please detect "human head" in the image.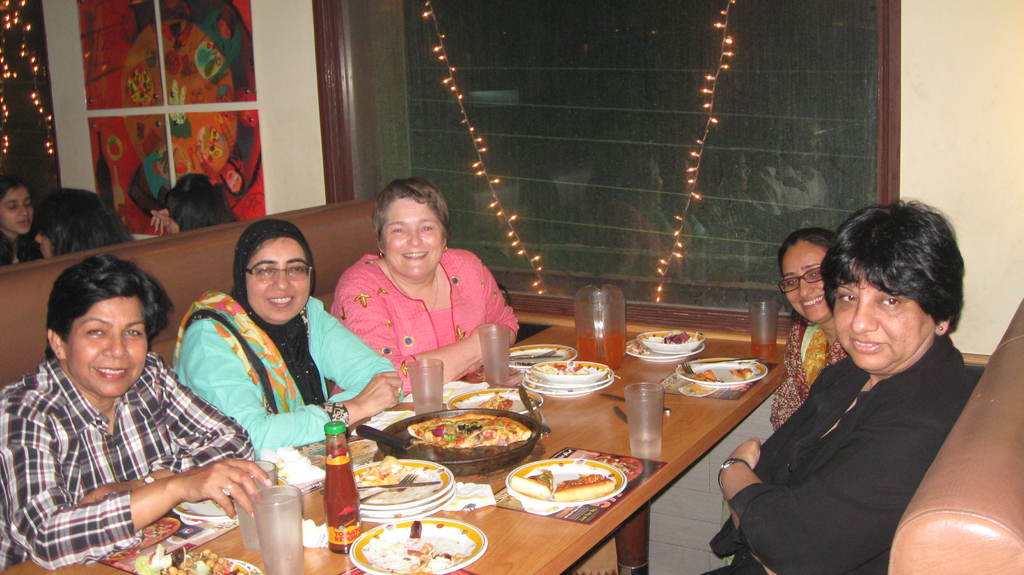
locate(36, 185, 132, 261).
